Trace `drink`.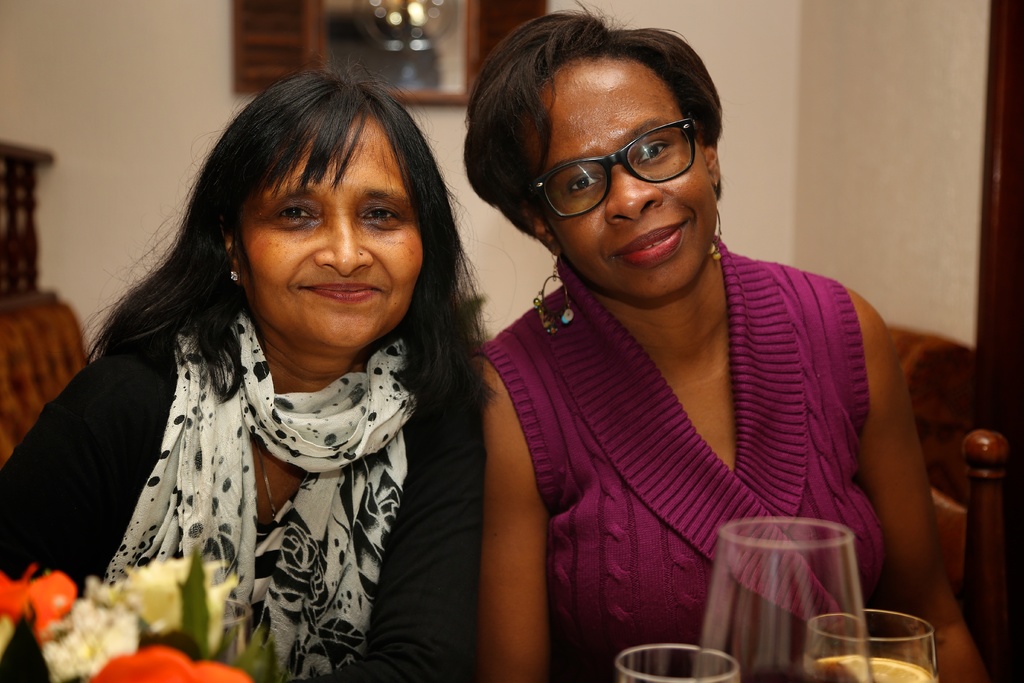
Traced to detection(801, 662, 934, 682).
